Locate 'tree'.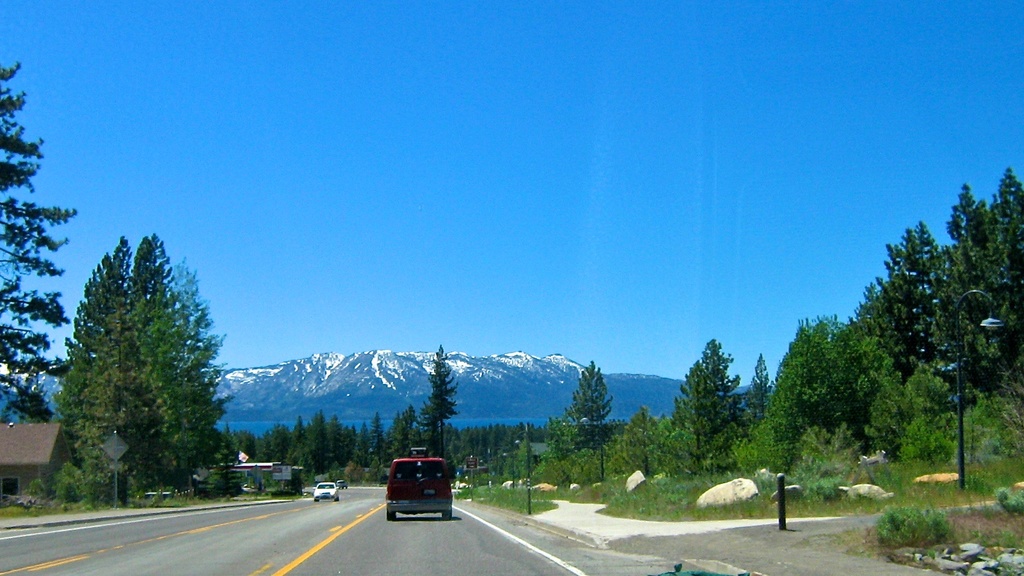
Bounding box: rect(749, 352, 774, 429).
